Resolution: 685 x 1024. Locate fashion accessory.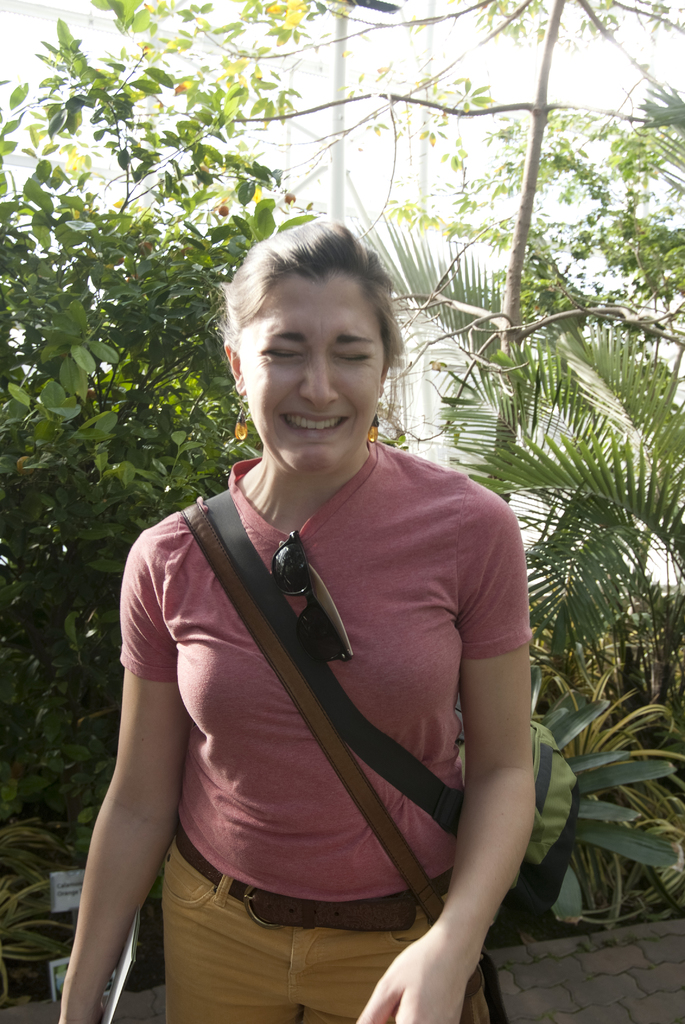
{"x1": 269, "y1": 523, "x2": 356, "y2": 667}.
